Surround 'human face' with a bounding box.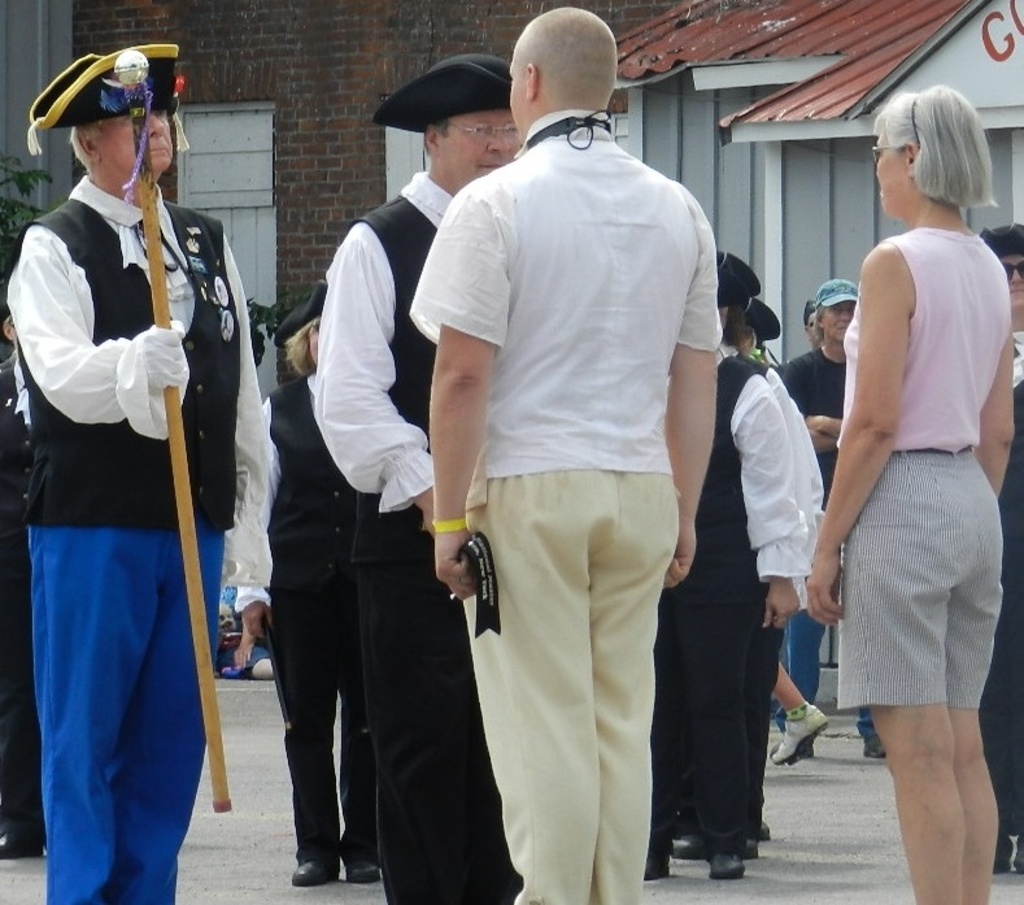
pyautogui.locateOnScreen(310, 321, 321, 370).
